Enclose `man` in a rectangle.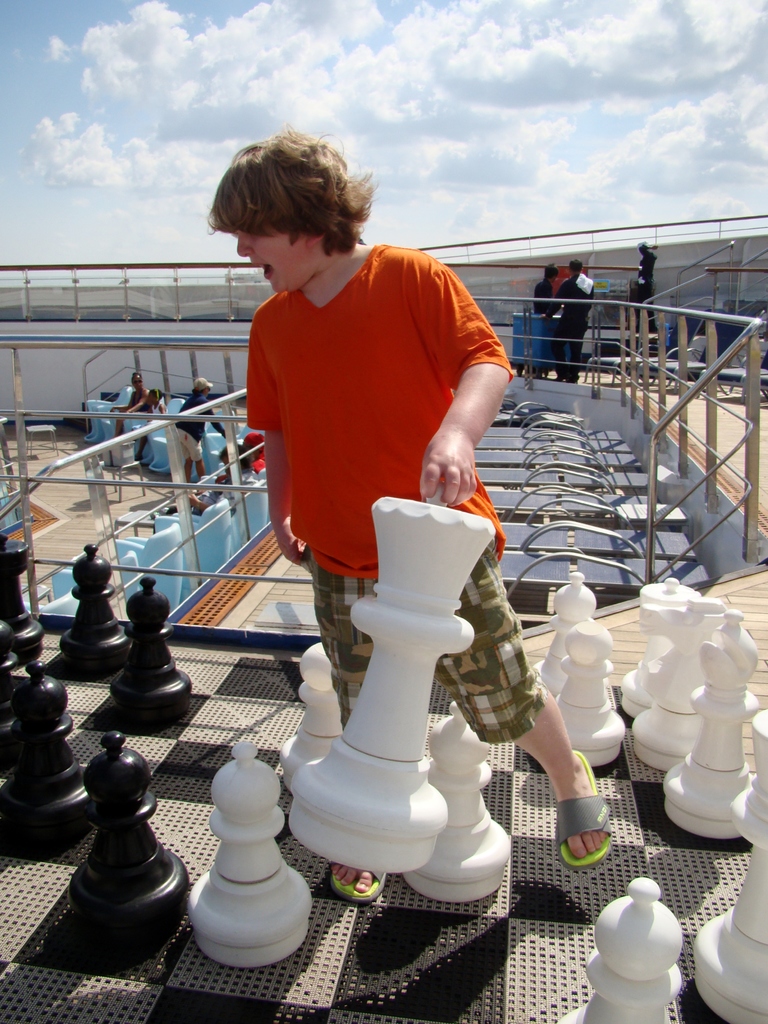
(539, 257, 595, 385).
